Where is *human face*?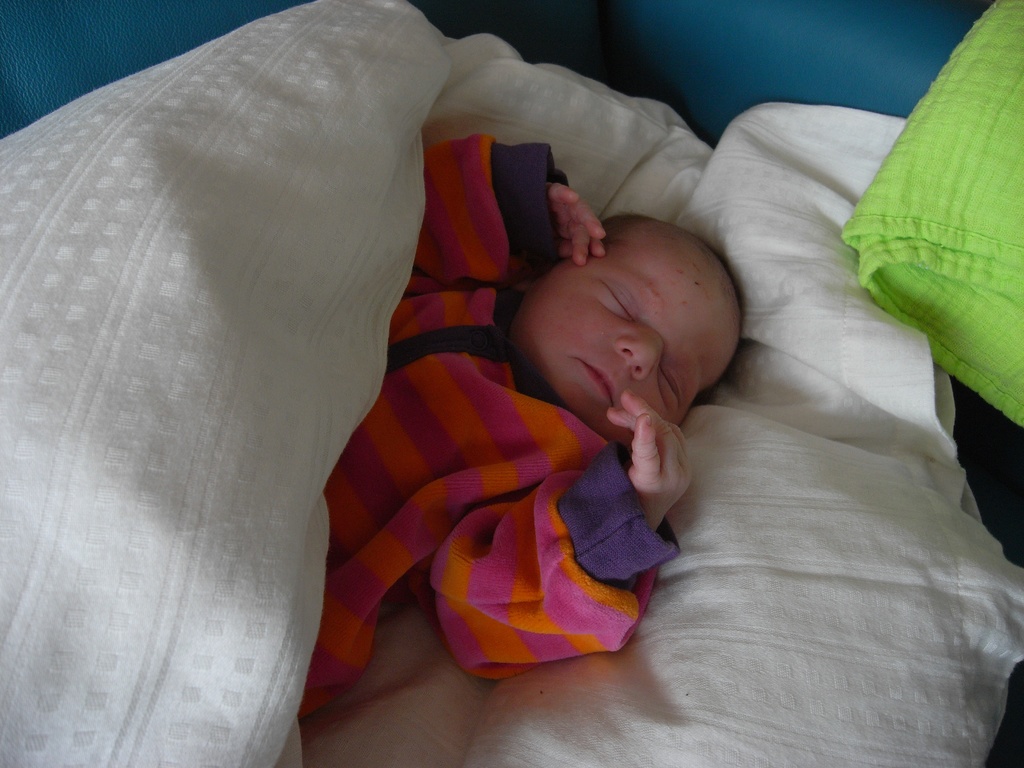
region(523, 233, 745, 443).
